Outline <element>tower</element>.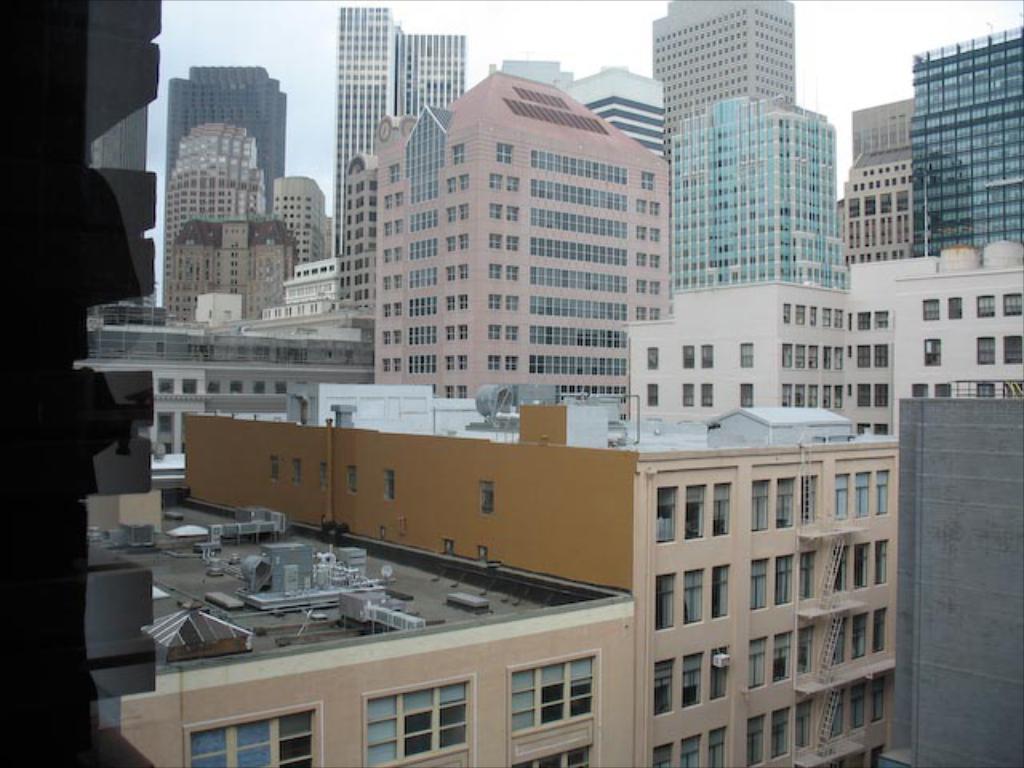
Outline: x1=154, y1=59, x2=290, y2=210.
